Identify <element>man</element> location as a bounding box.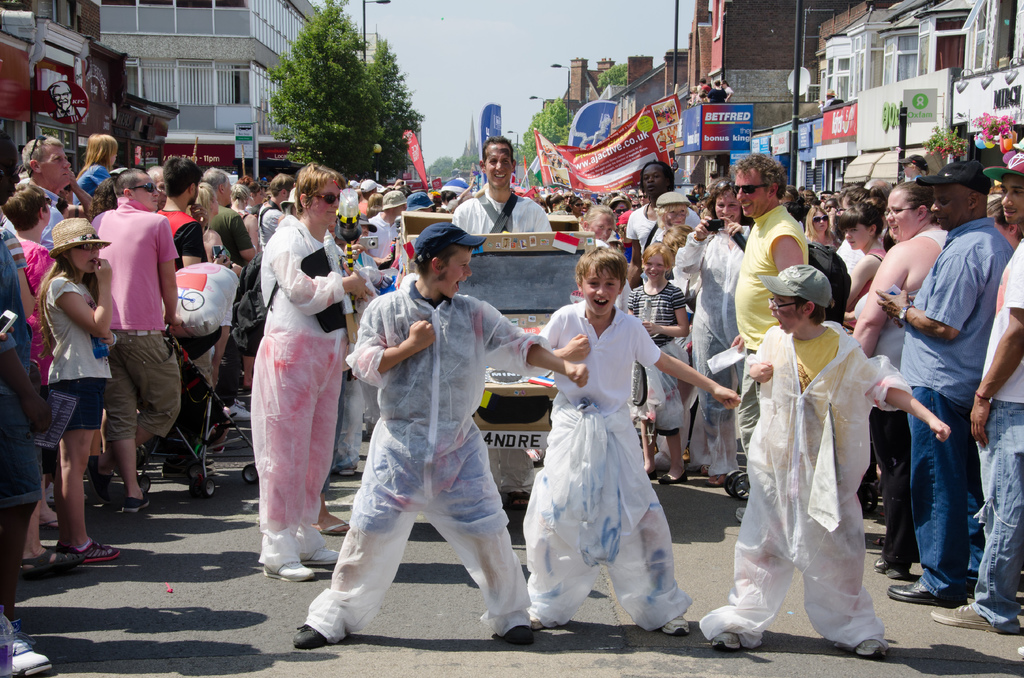
detection(731, 151, 808, 460).
